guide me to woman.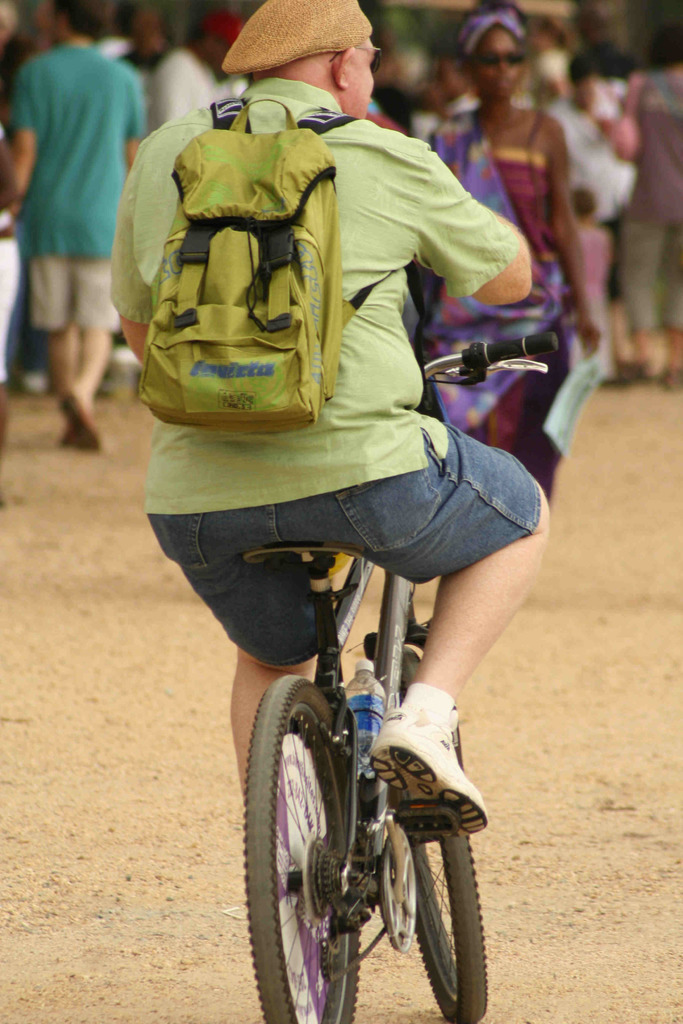
Guidance: bbox(588, 16, 682, 385).
